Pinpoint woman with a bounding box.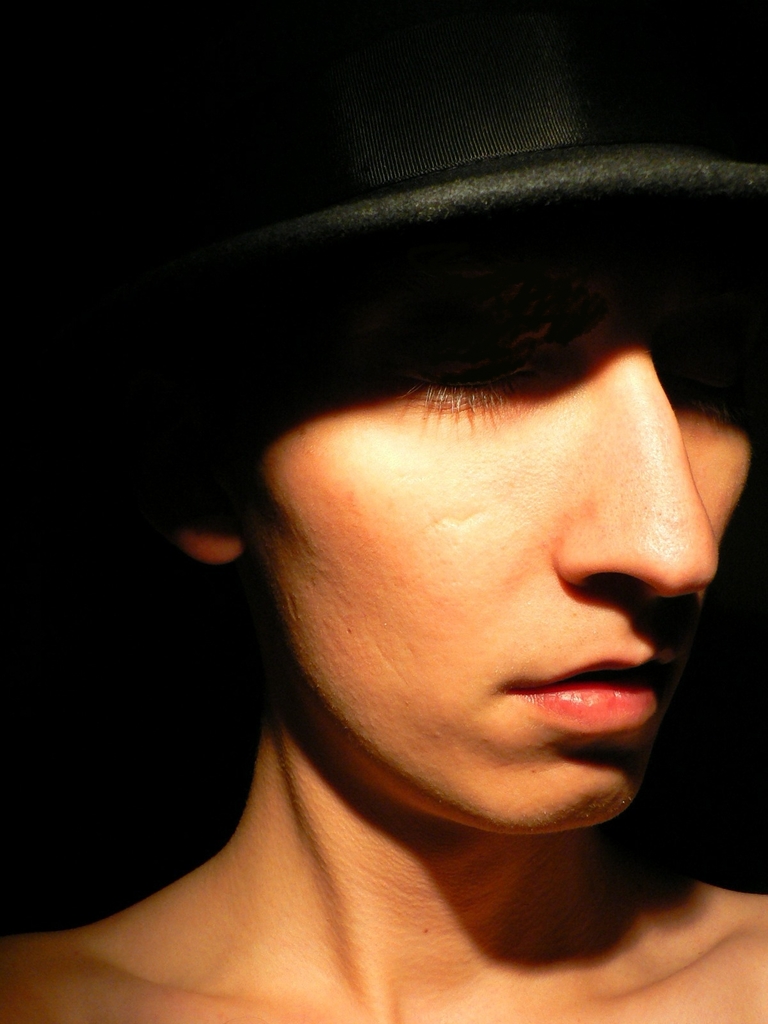
detection(0, 1, 767, 1022).
